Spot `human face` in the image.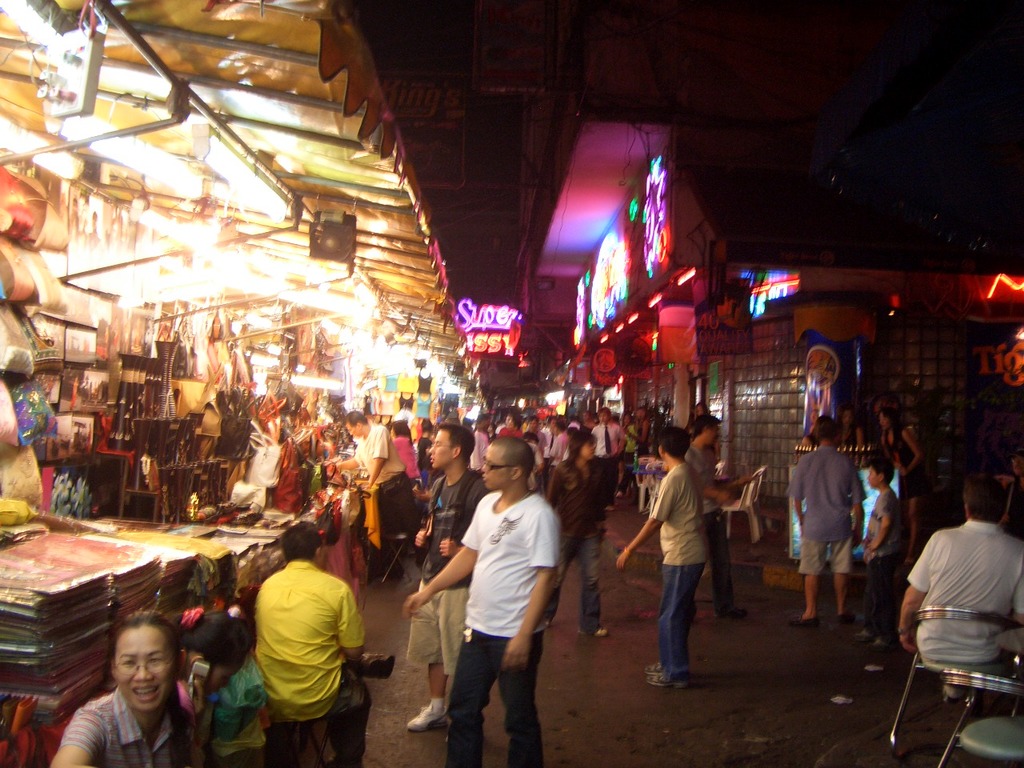
`human face` found at l=481, t=446, r=509, b=490.
